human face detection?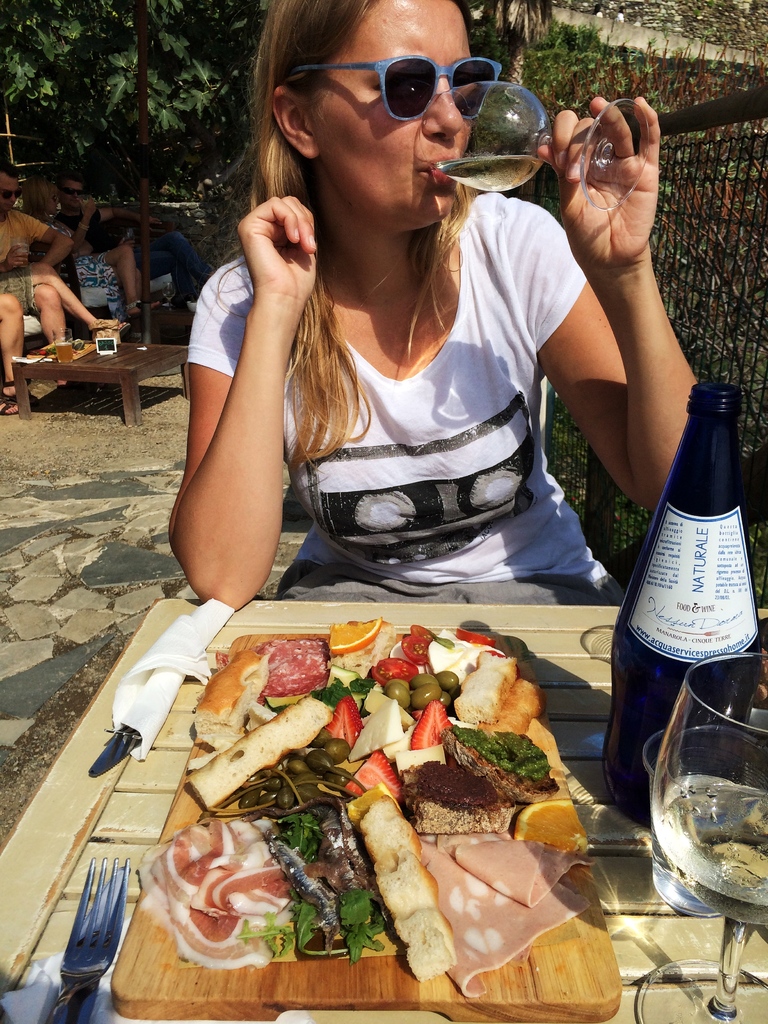
{"left": 291, "top": 36, "right": 492, "bottom": 224}
